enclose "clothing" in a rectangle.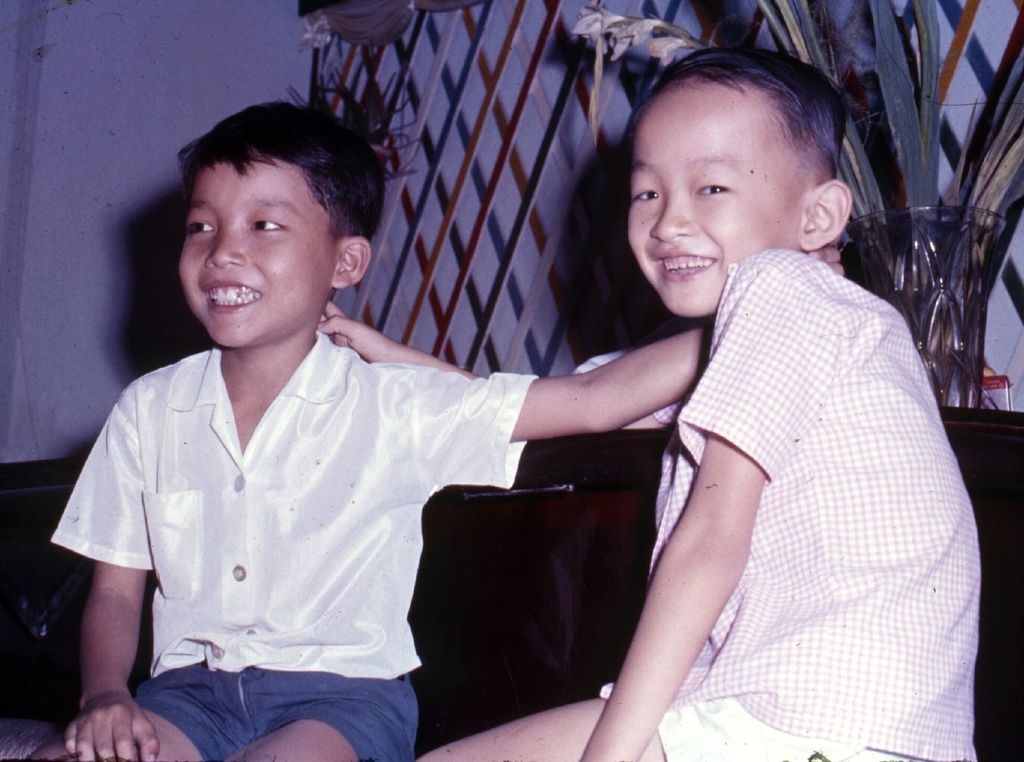
left=658, top=698, right=914, bottom=761.
